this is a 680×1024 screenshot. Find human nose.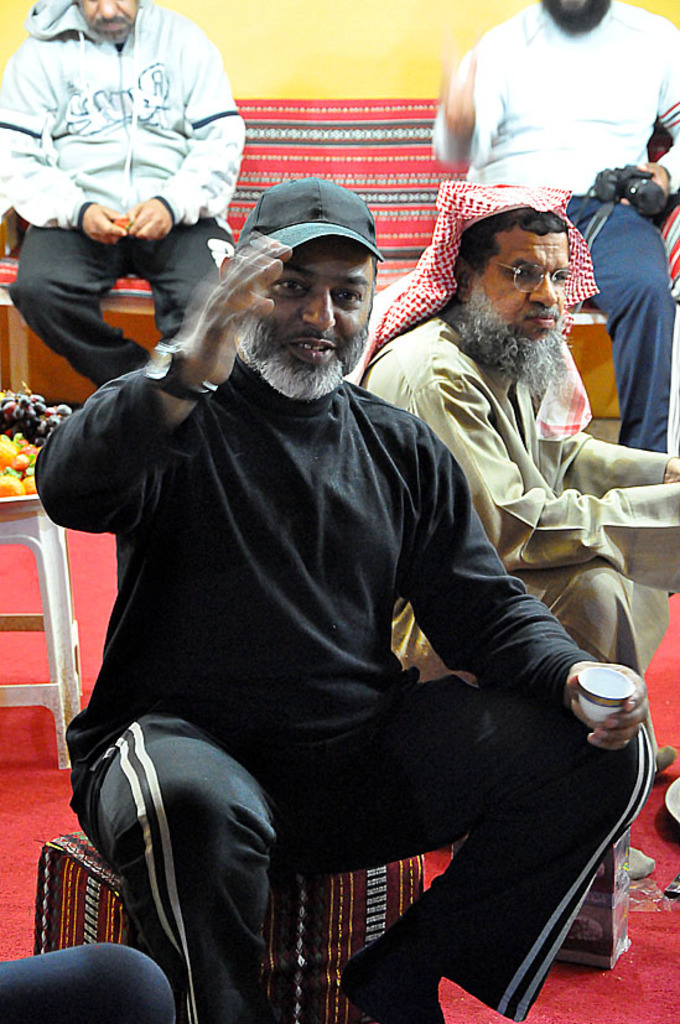
Bounding box: {"left": 301, "top": 281, "right": 333, "bottom": 332}.
